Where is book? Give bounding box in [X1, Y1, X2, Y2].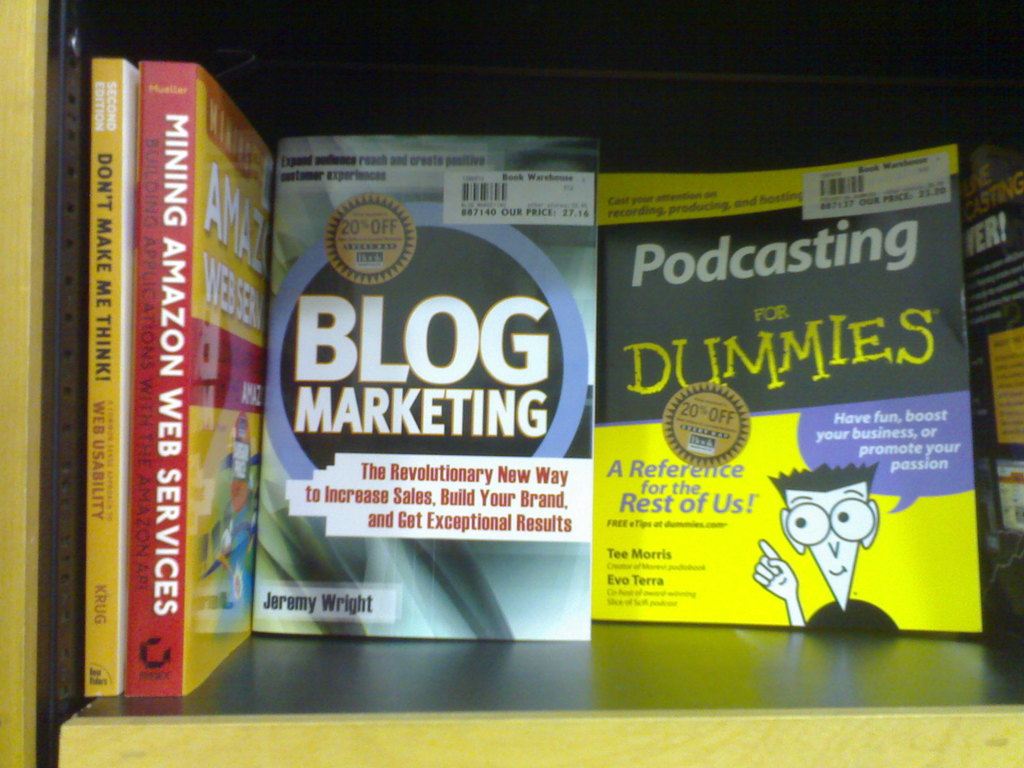
[576, 160, 959, 678].
